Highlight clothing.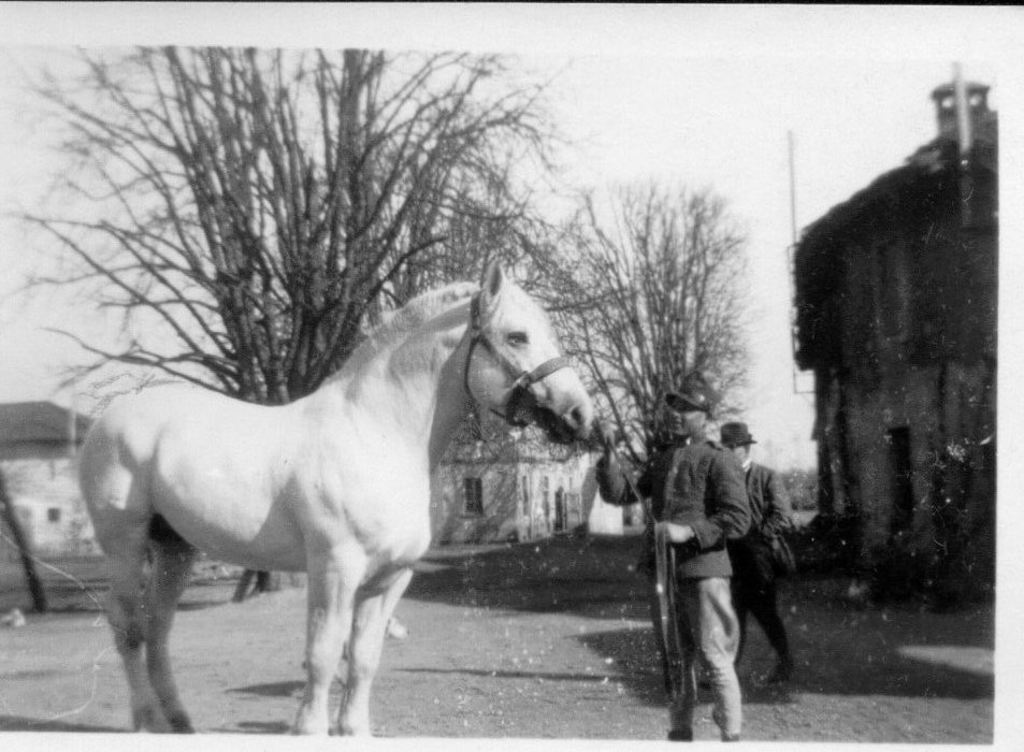
Highlighted region: <region>734, 461, 797, 655</region>.
